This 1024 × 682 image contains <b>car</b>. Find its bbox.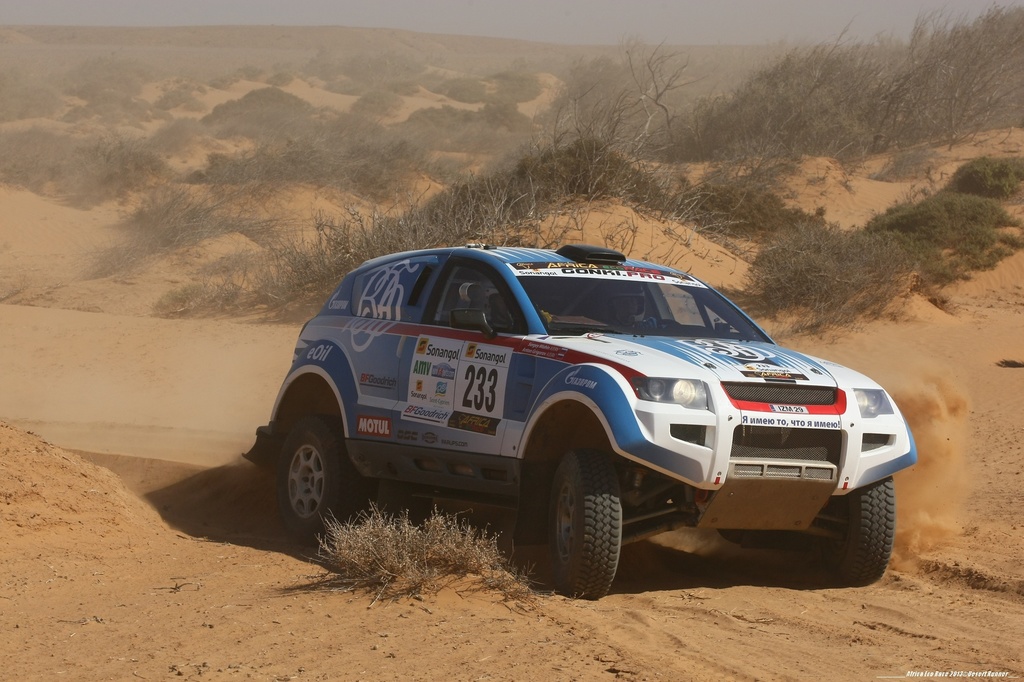
(left=243, top=244, right=916, bottom=601).
